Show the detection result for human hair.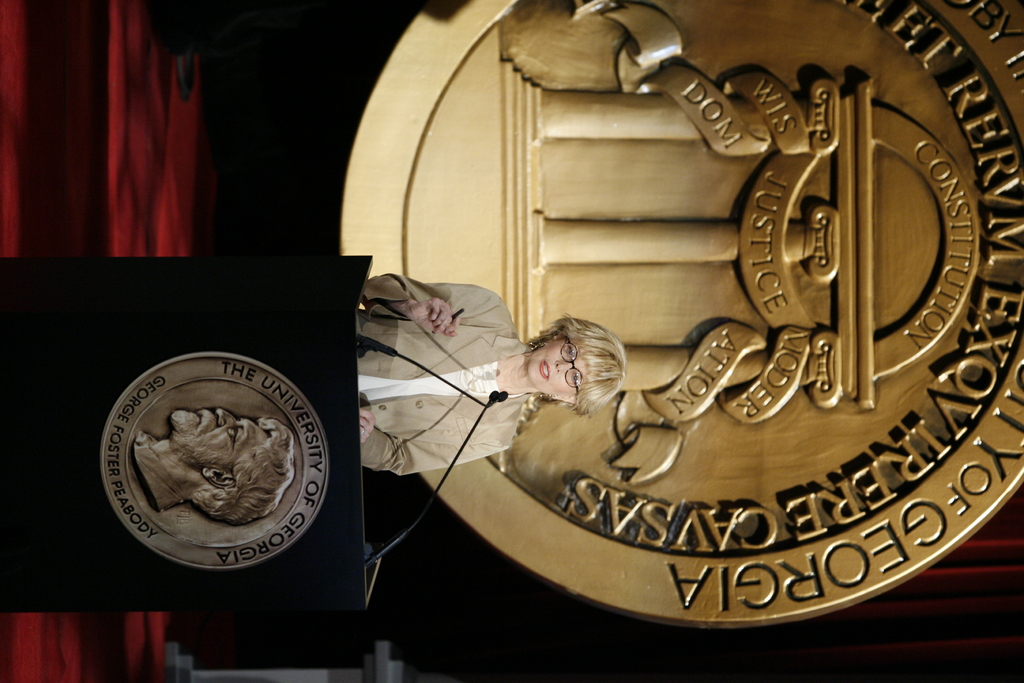
BBox(189, 415, 298, 528).
